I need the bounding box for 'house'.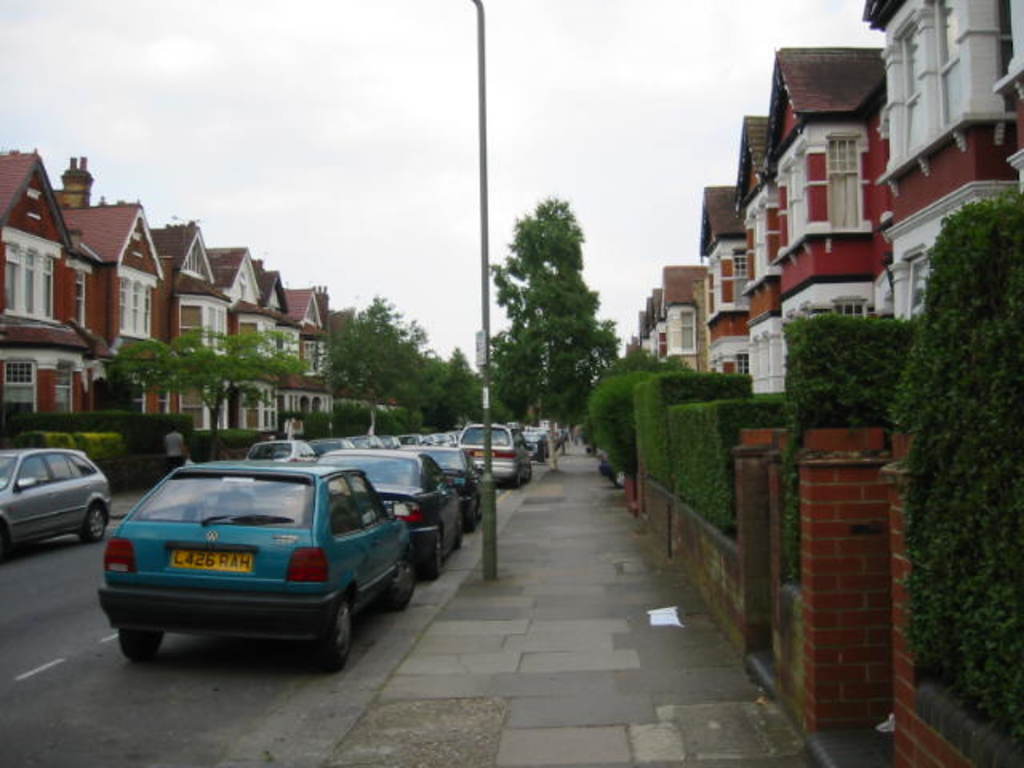
Here it is: [left=859, top=0, right=1022, bottom=322].
